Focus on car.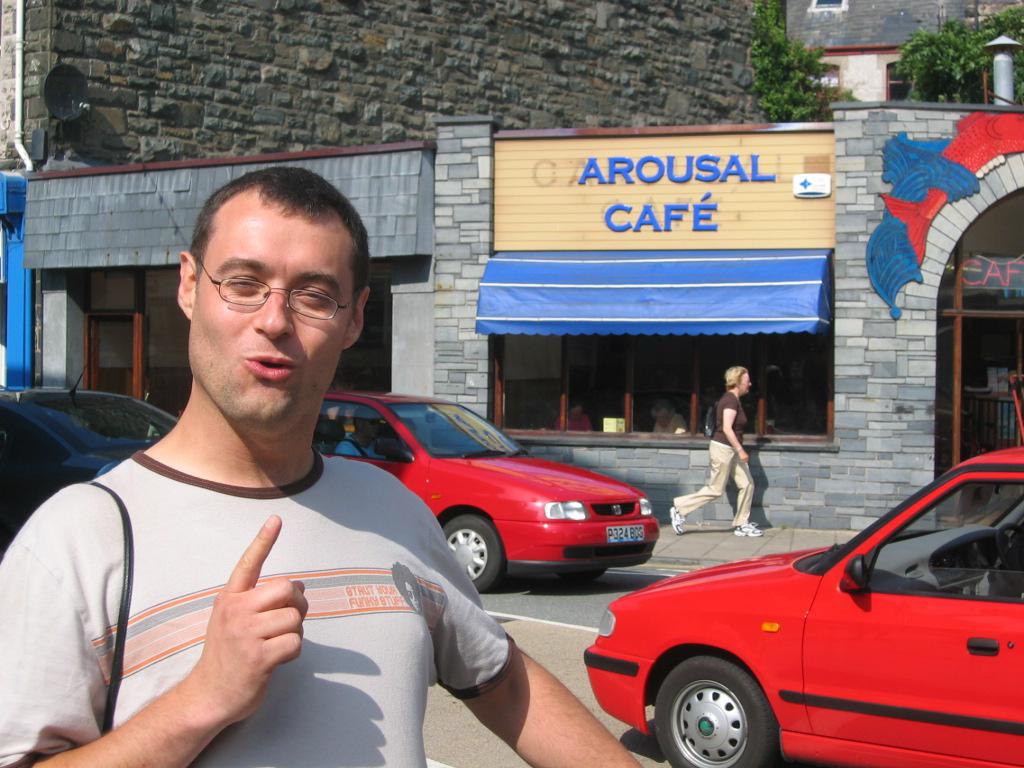
Focused at BBox(319, 394, 662, 598).
